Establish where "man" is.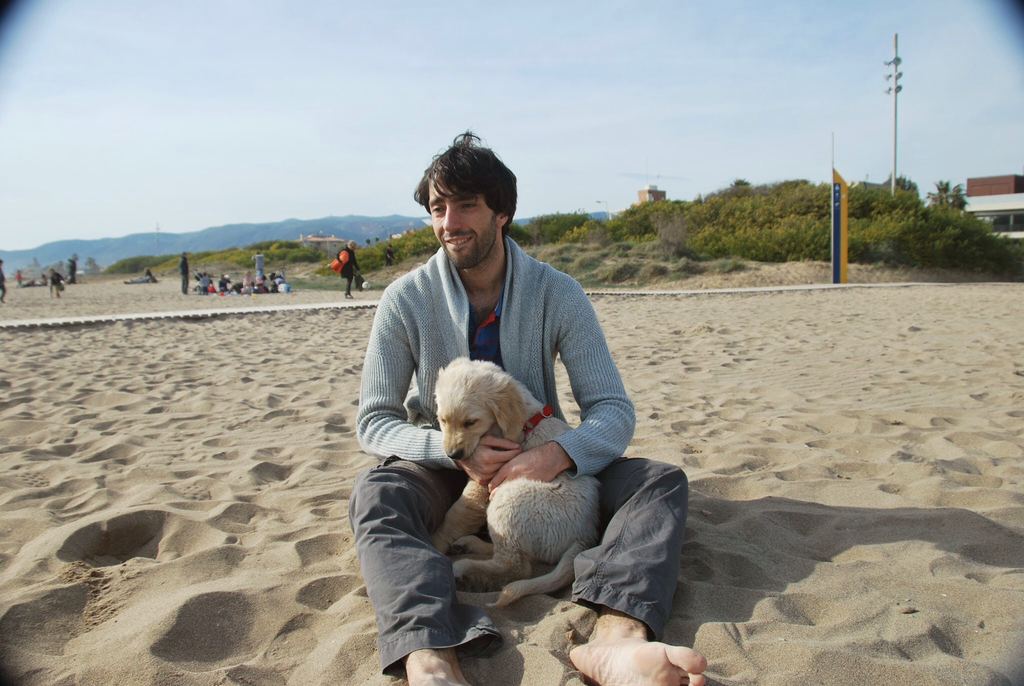
Established at [179, 250, 190, 293].
